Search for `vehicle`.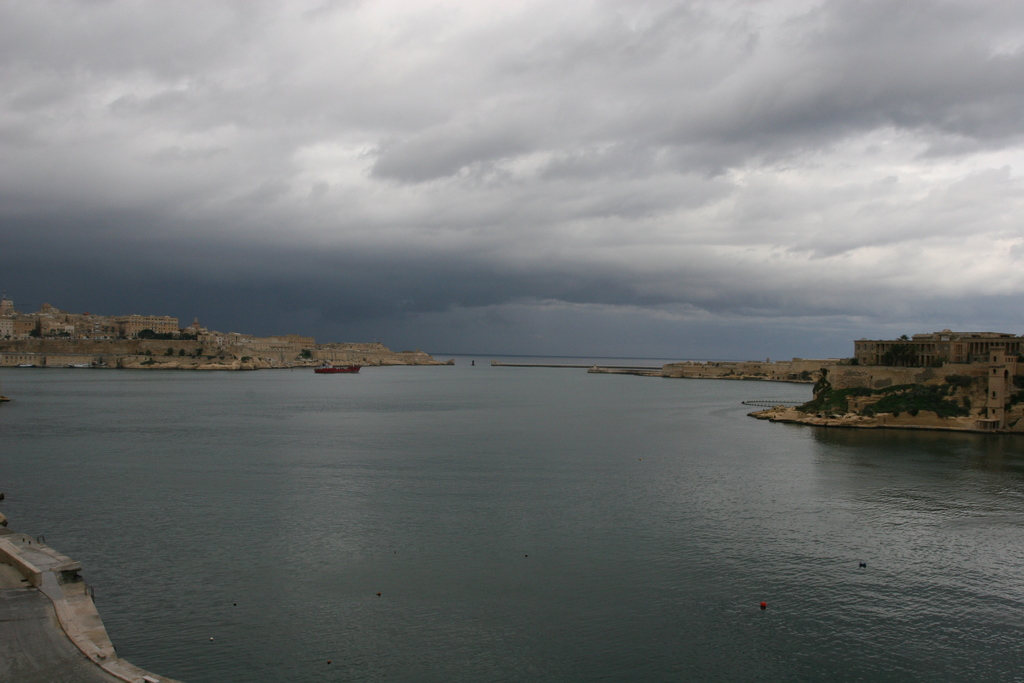
Found at box=[312, 364, 365, 375].
